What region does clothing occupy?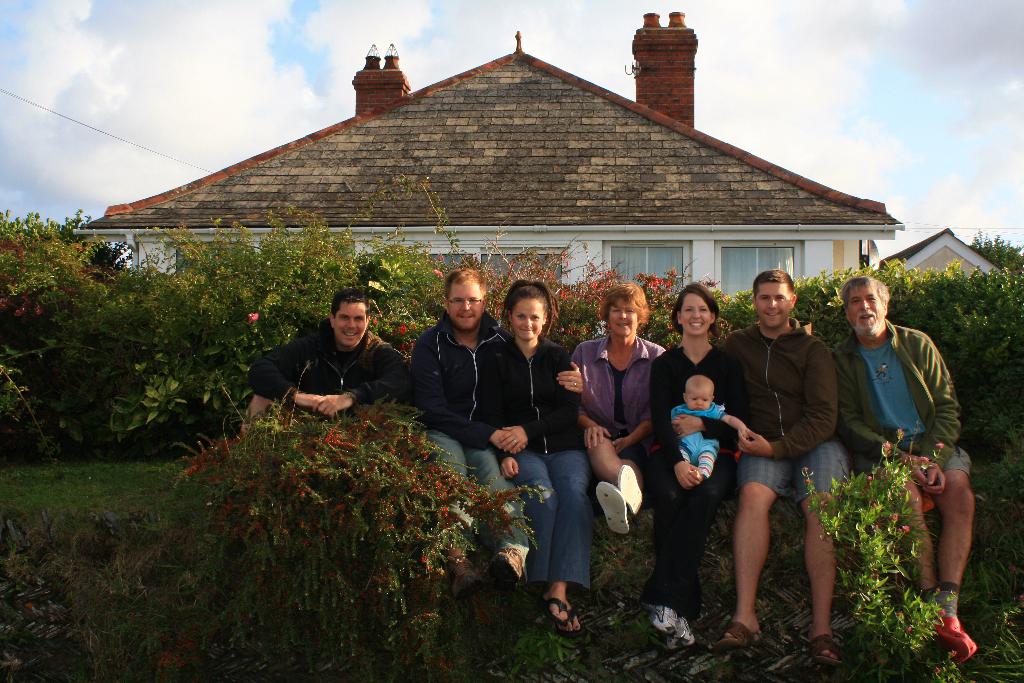
840, 329, 974, 506.
